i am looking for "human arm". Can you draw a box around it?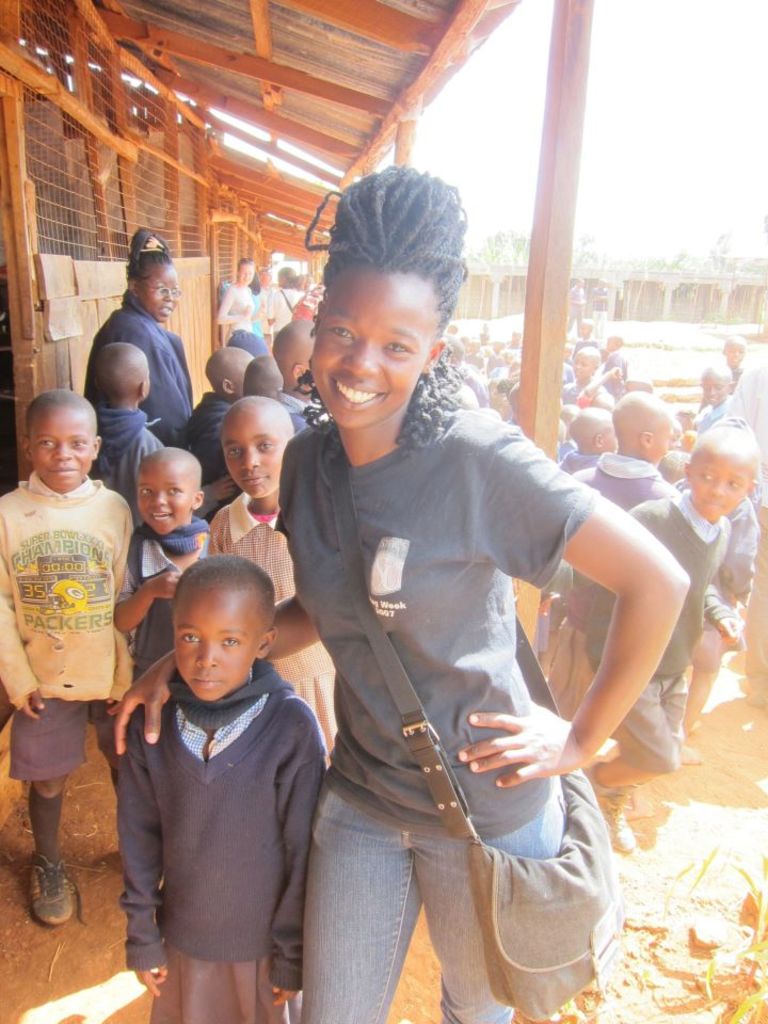
Sure, the bounding box is (215,285,250,327).
